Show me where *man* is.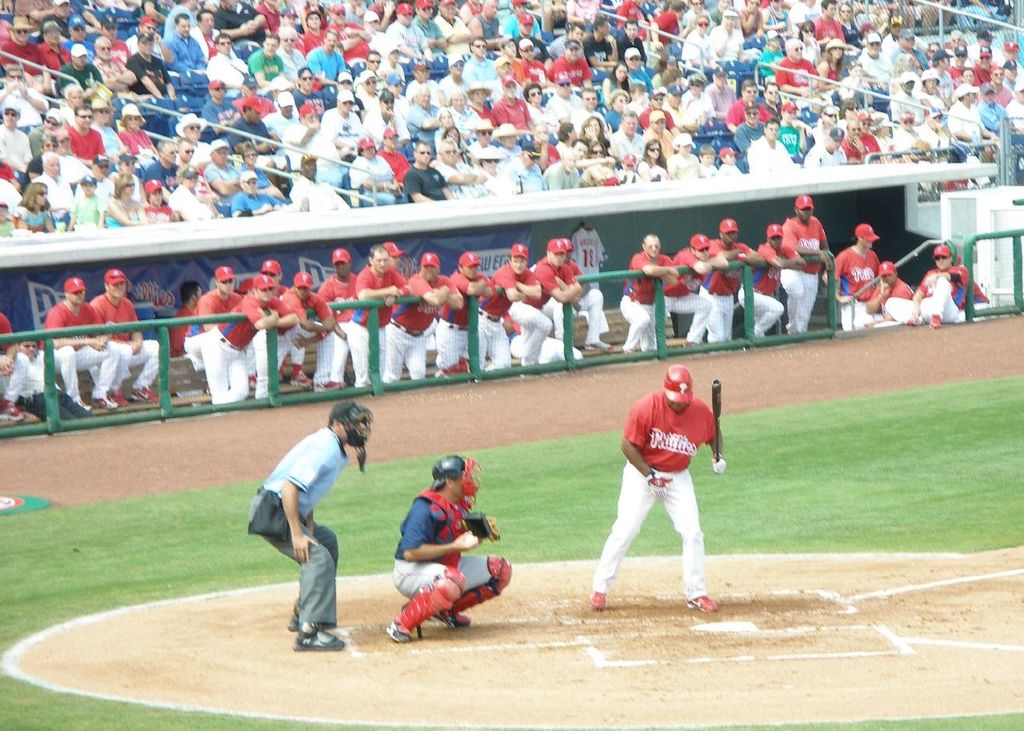
*man* is at (233, 170, 283, 217).
